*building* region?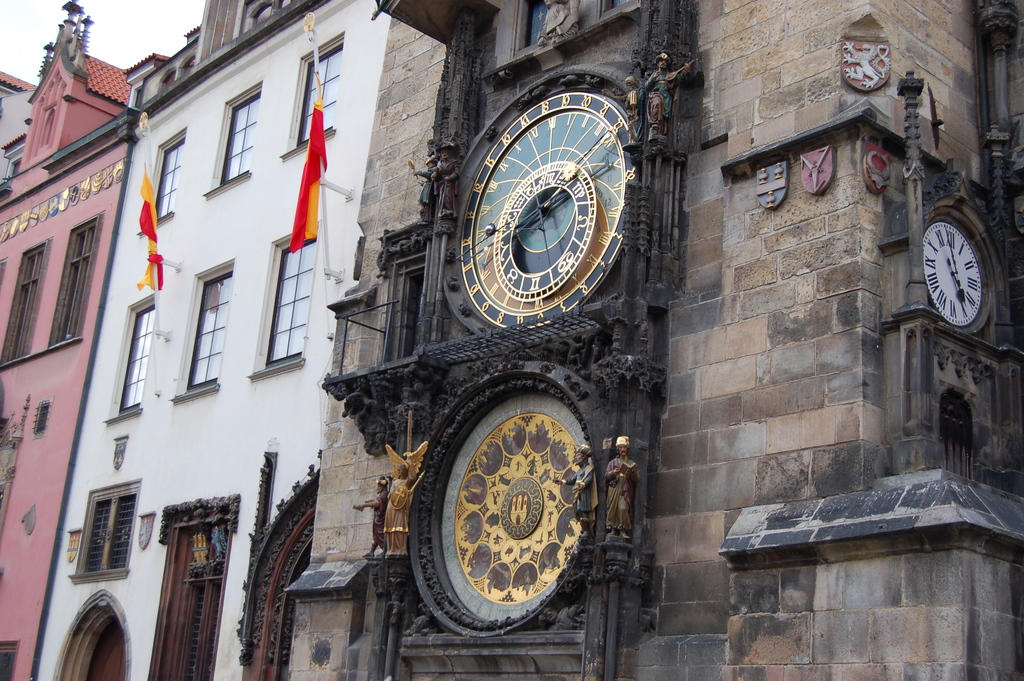
select_region(0, 0, 135, 680)
